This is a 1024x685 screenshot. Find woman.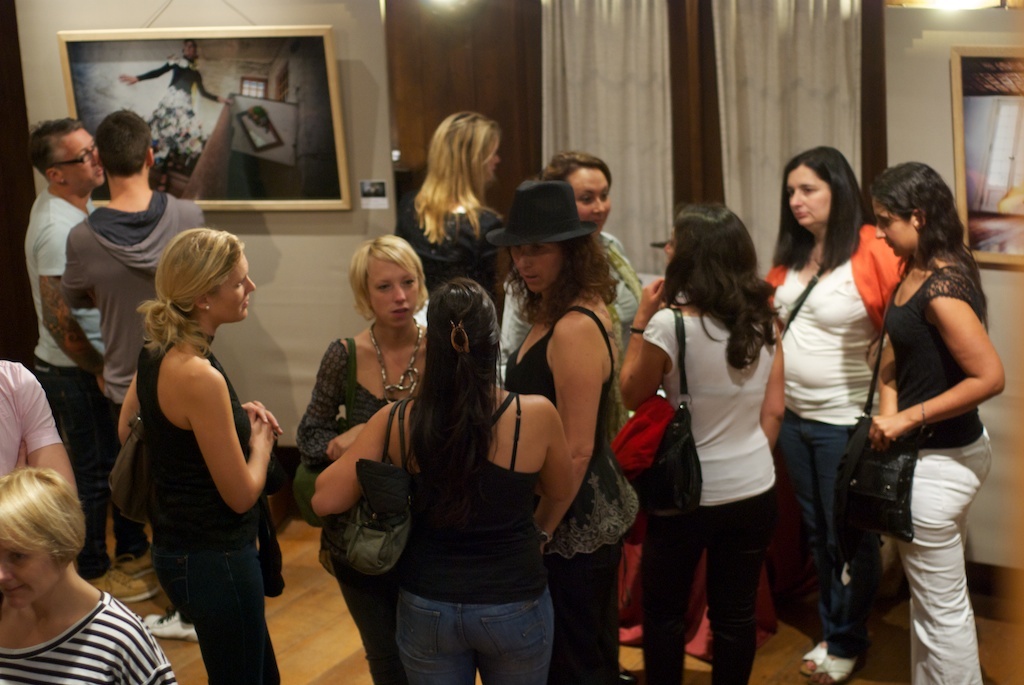
Bounding box: <bbox>634, 192, 807, 674</bbox>.
